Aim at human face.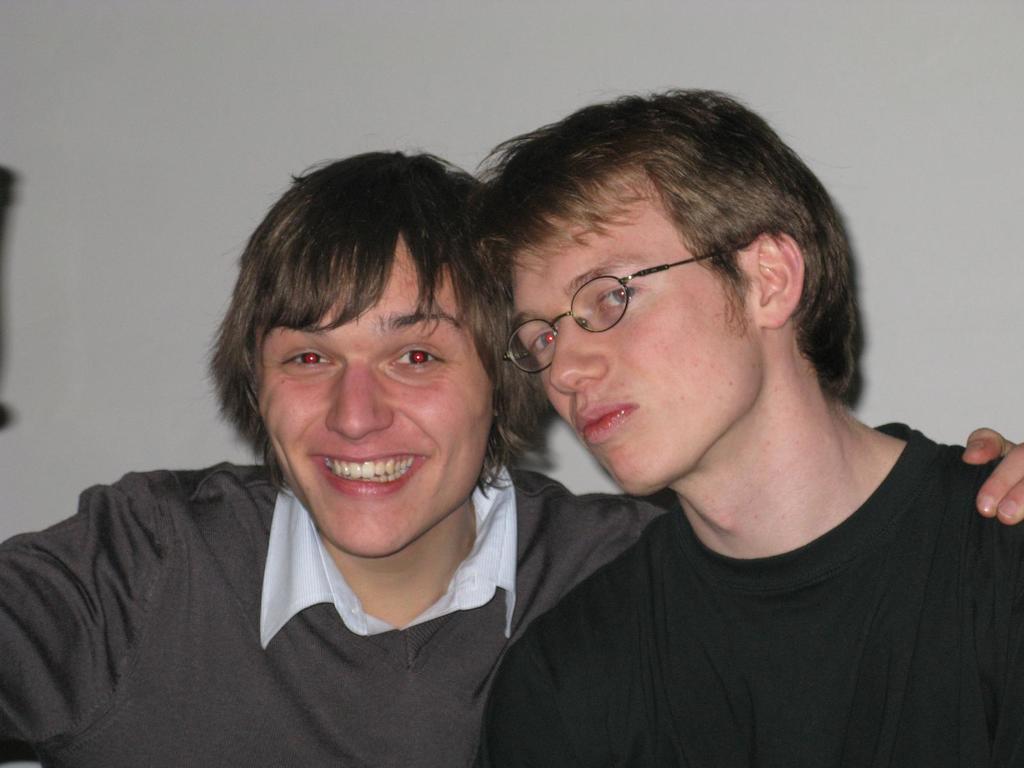
Aimed at {"left": 510, "top": 182, "right": 763, "bottom": 493}.
